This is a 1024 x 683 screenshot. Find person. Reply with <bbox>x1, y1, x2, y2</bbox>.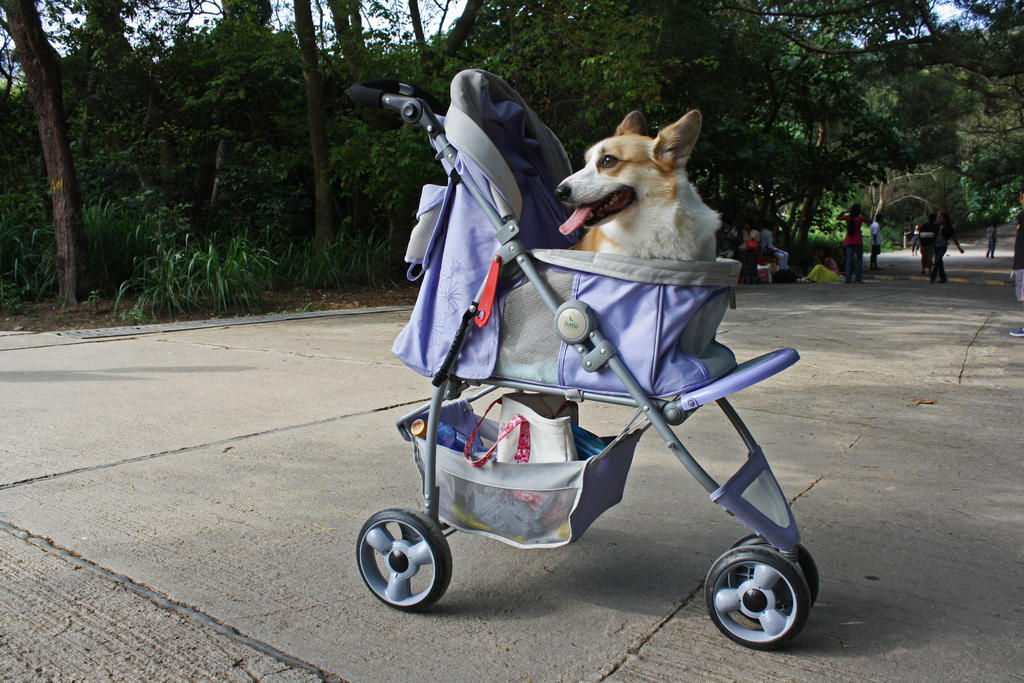
<bbox>922, 204, 963, 290</bbox>.
